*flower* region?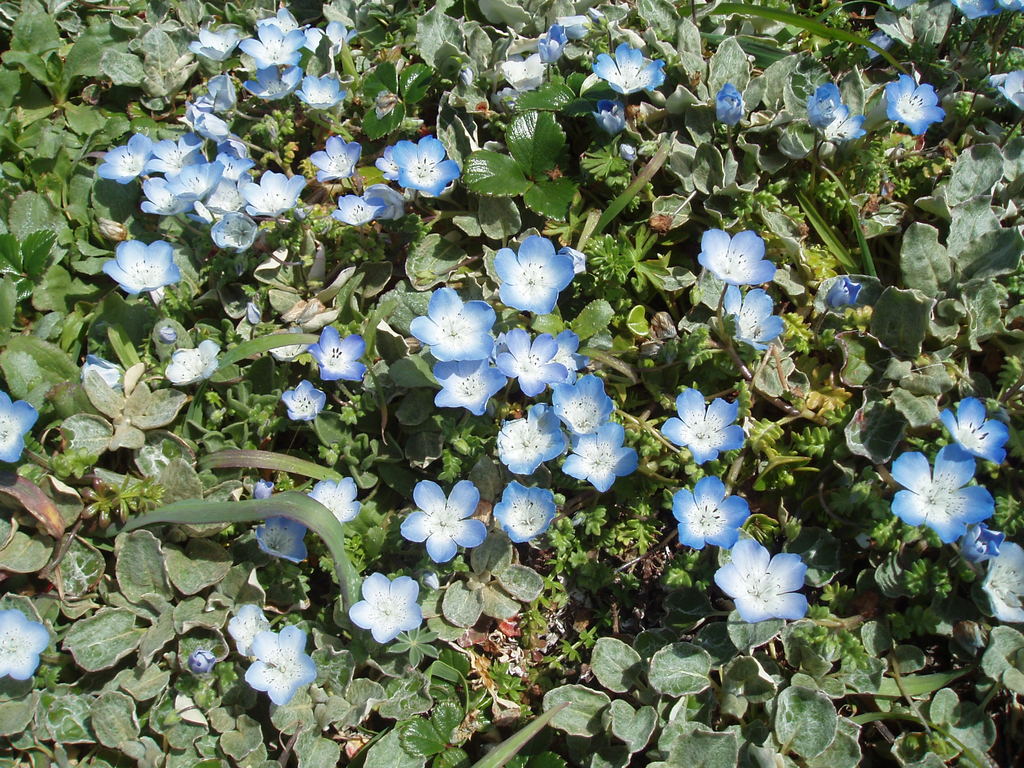
(230,601,276,659)
